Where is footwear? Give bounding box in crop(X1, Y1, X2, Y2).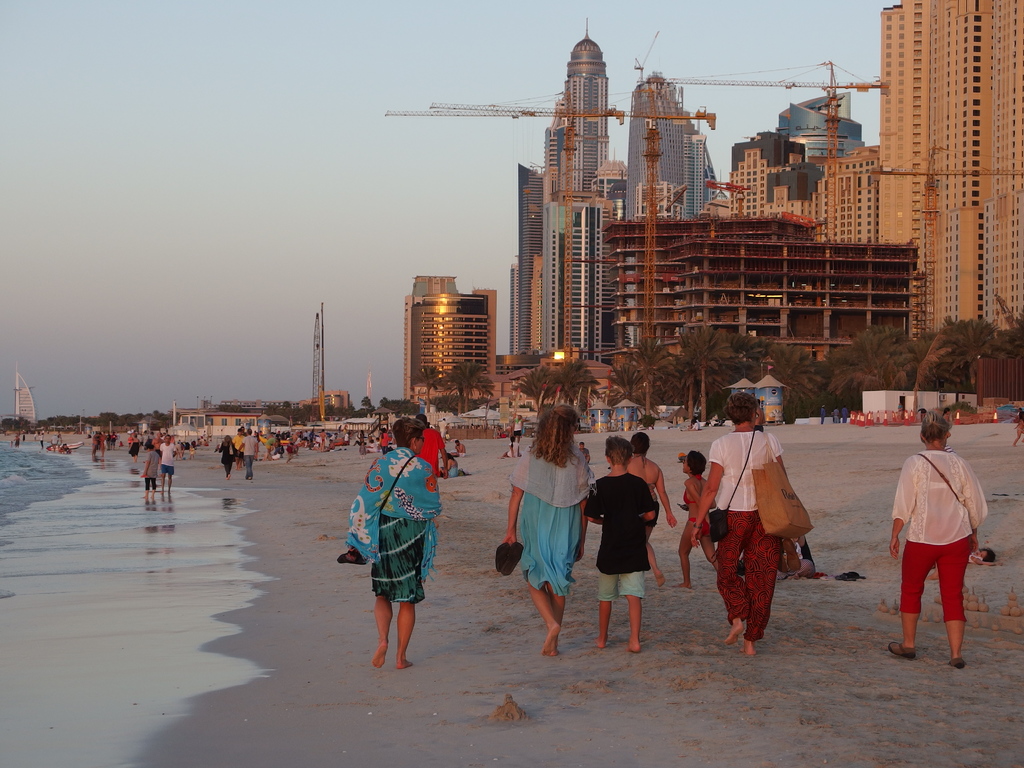
crop(888, 643, 916, 660).
